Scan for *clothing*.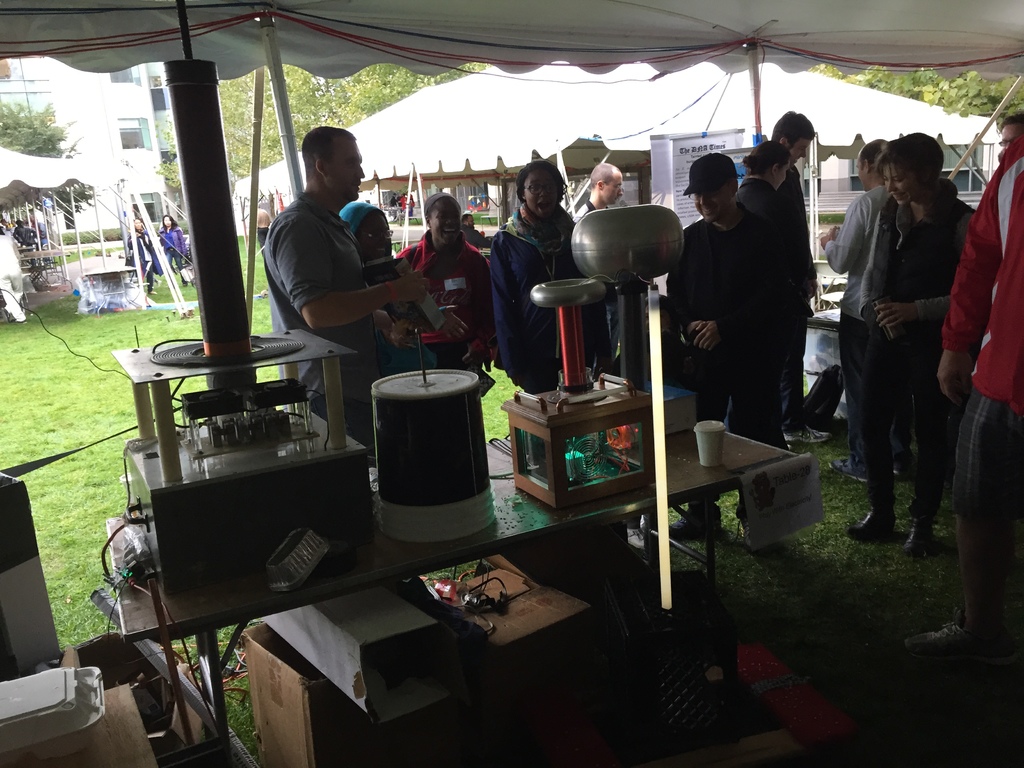
Scan result: 663/221/791/461.
